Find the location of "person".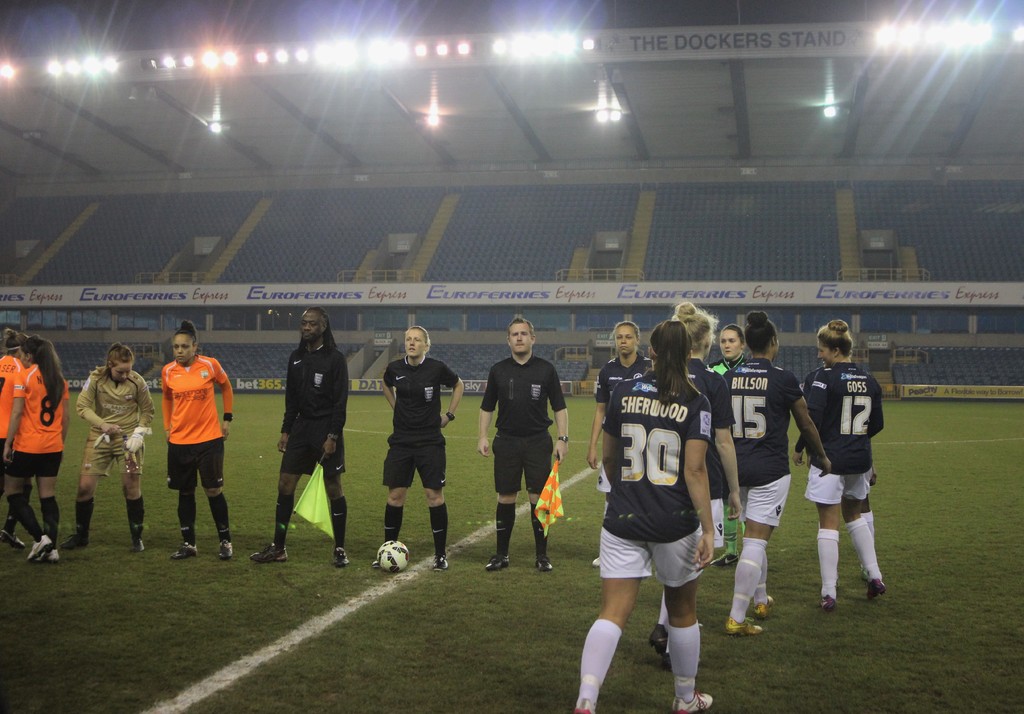
Location: left=584, top=317, right=653, bottom=569.
